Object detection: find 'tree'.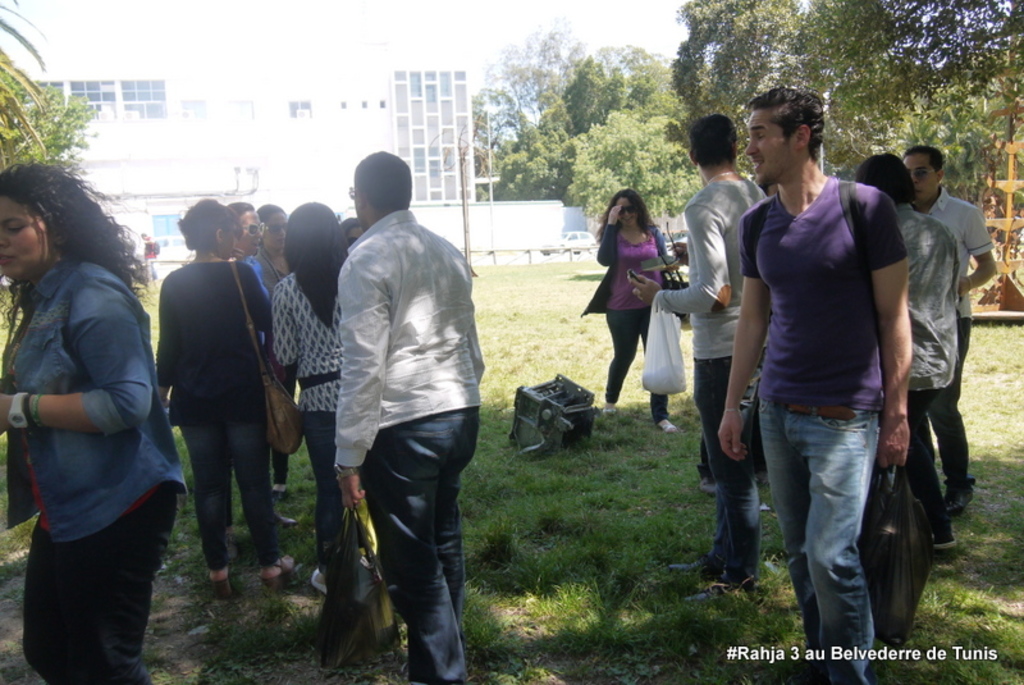
470, 86, 529, 155.
